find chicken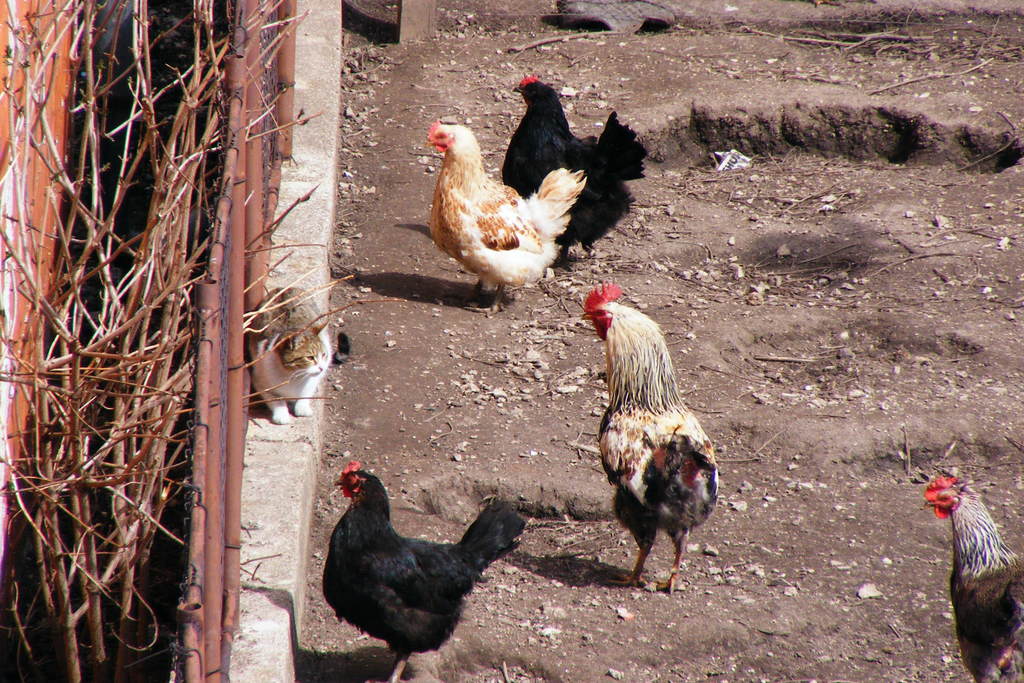
[left=586, top=281, right=725, bottom=586]
